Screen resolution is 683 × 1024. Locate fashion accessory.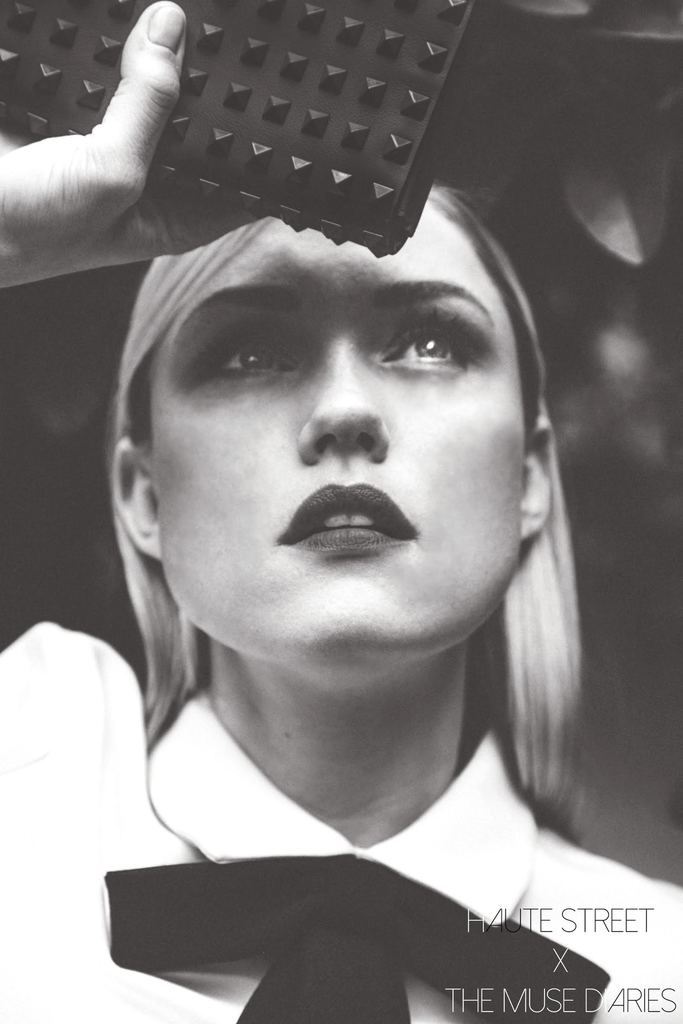
(101,851,608,1023).
